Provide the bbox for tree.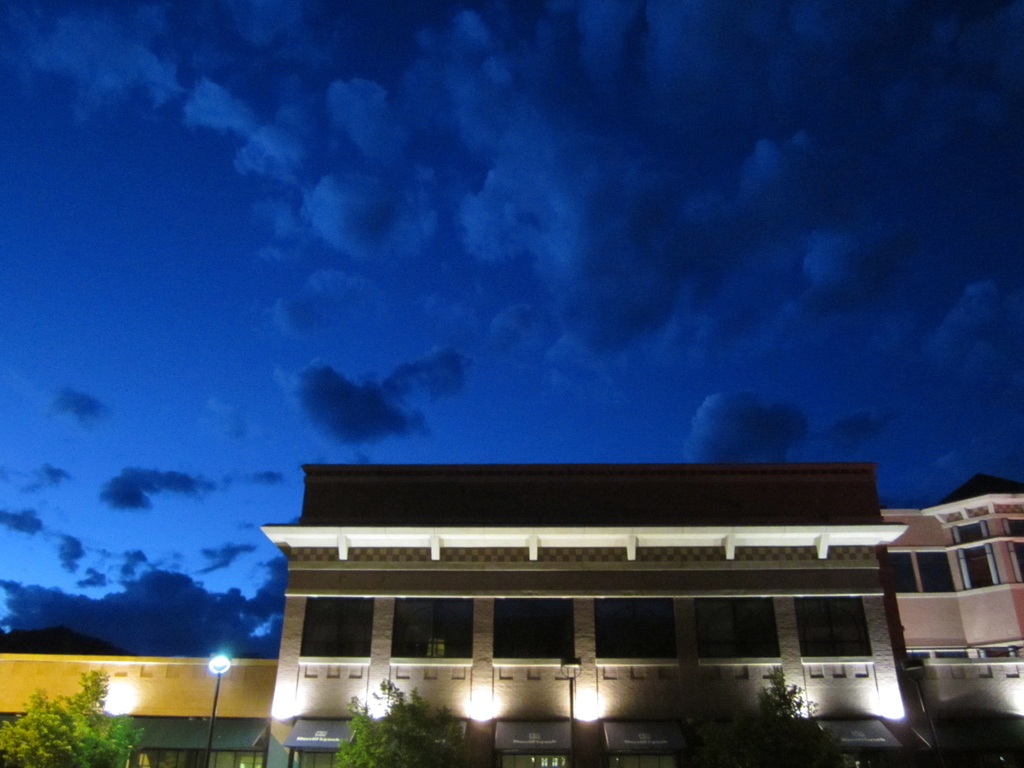
[331,681,470,767].
